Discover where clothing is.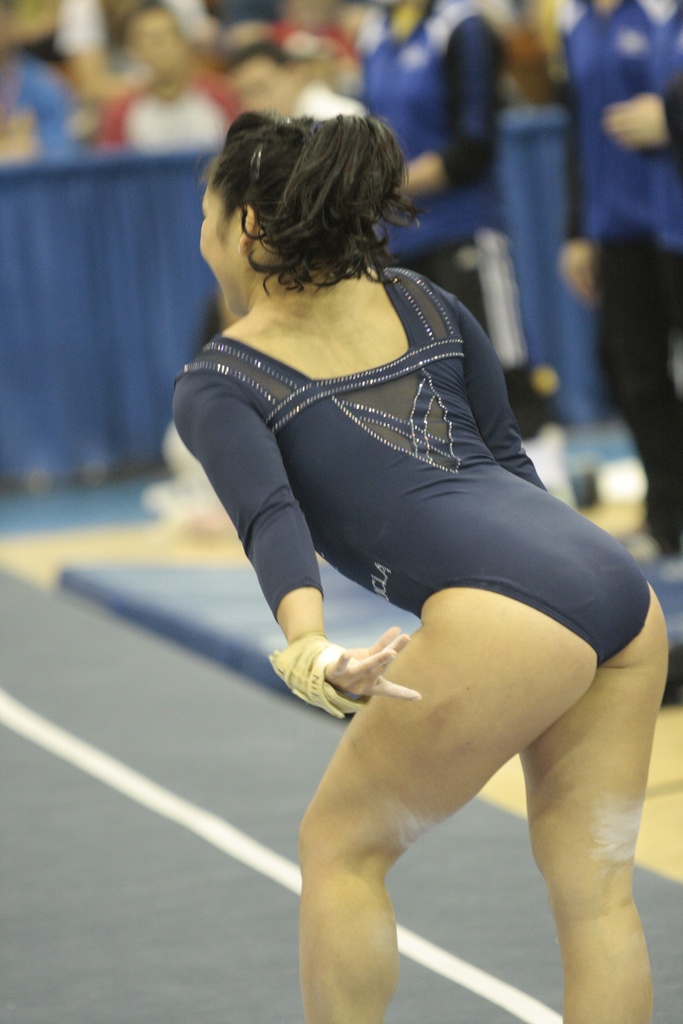
Discovered at bbox(362, 0, 532, 401).
